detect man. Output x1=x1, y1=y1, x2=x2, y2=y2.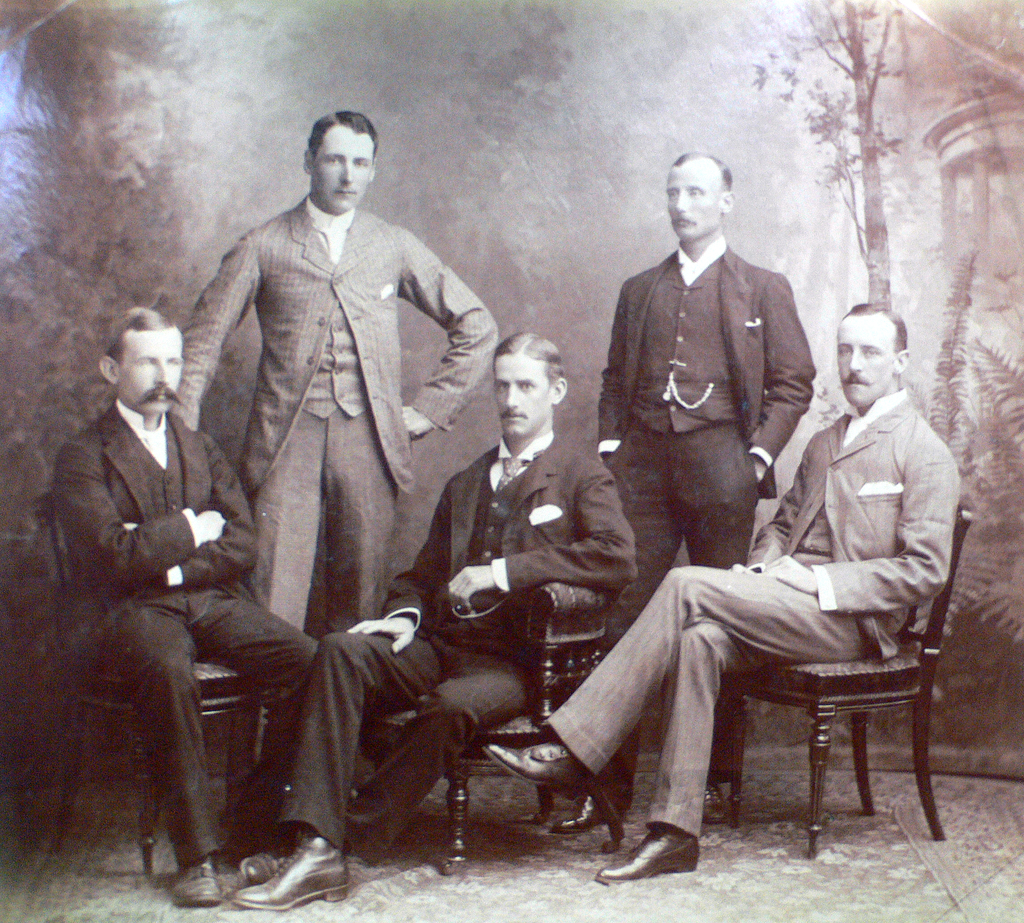
x1=596, y1=148, x2=821, y2=845.
